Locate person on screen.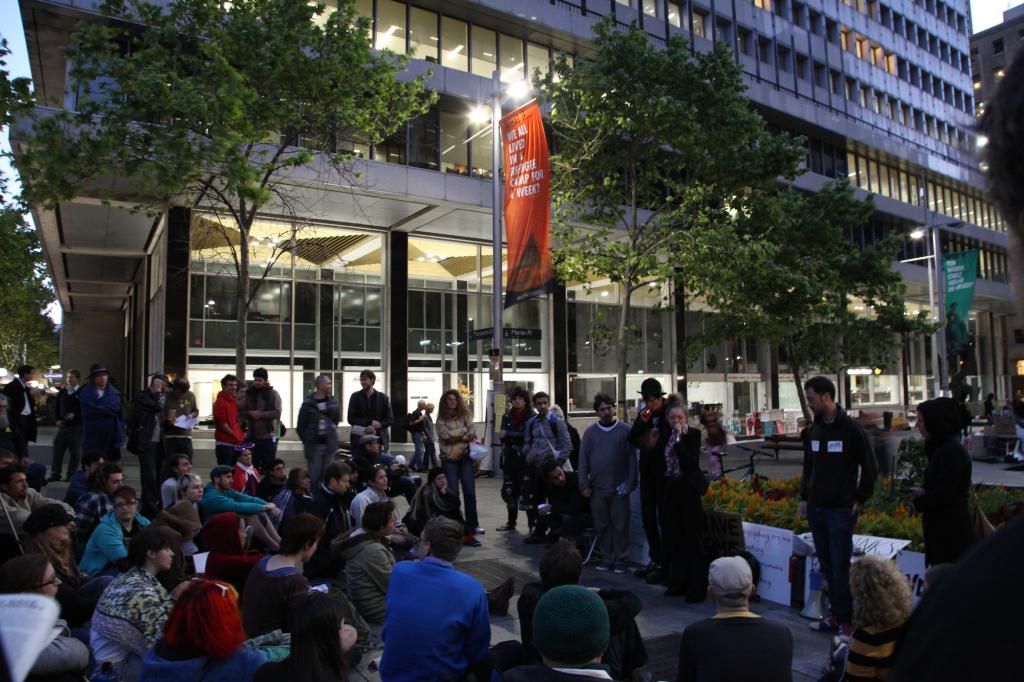
On screen at BBox(502, 534, 653, 681).
